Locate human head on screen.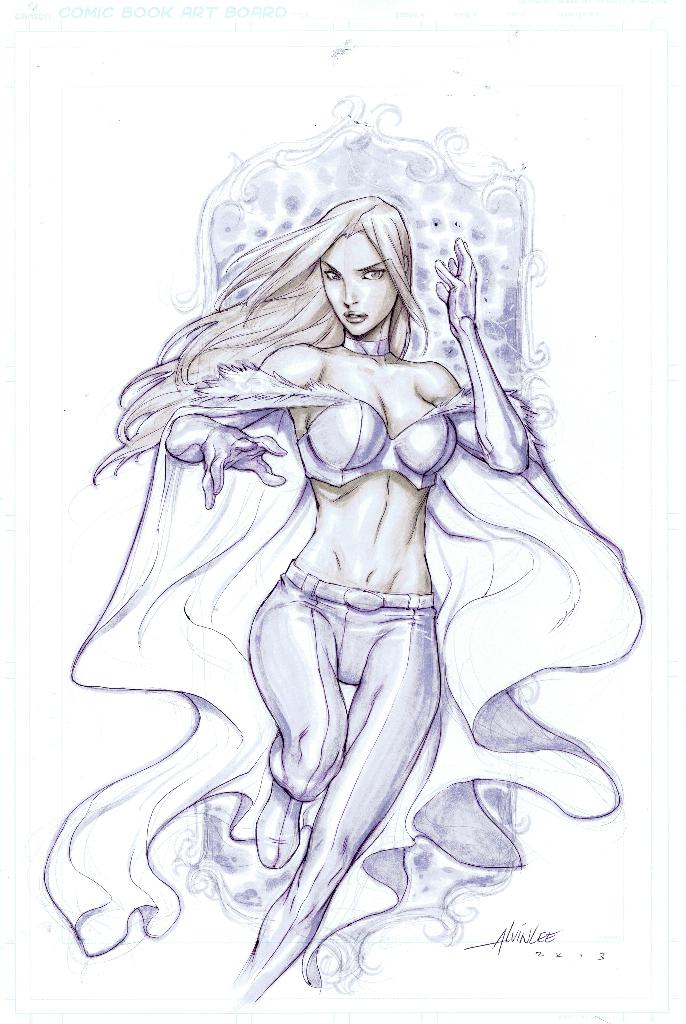
On screen at [left=299, top=193, right=432, bottom=329].
